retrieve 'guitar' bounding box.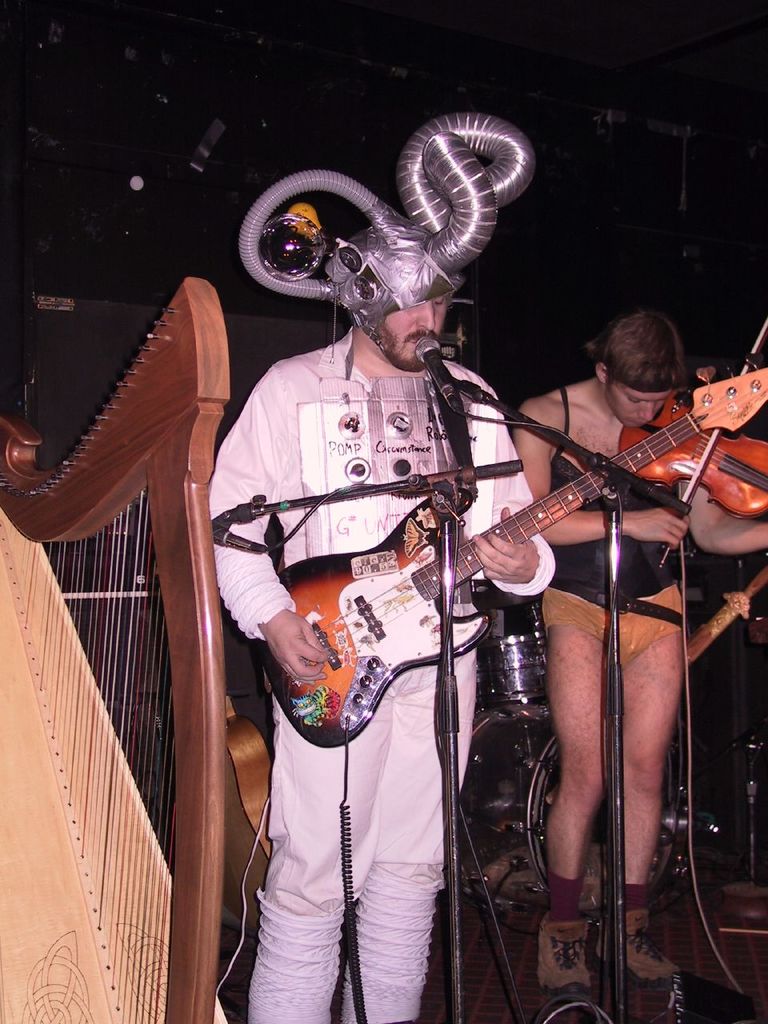
Bounding box: [left=246, top=364, right=767, bottom=746].
